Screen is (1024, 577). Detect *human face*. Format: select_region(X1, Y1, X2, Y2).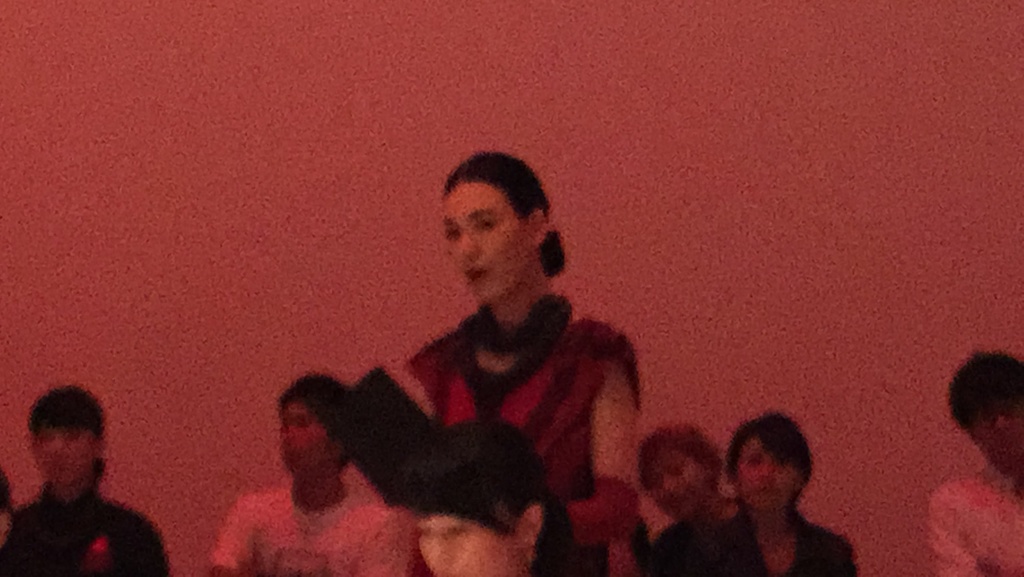
select_region(442, 184, 529, 303).
